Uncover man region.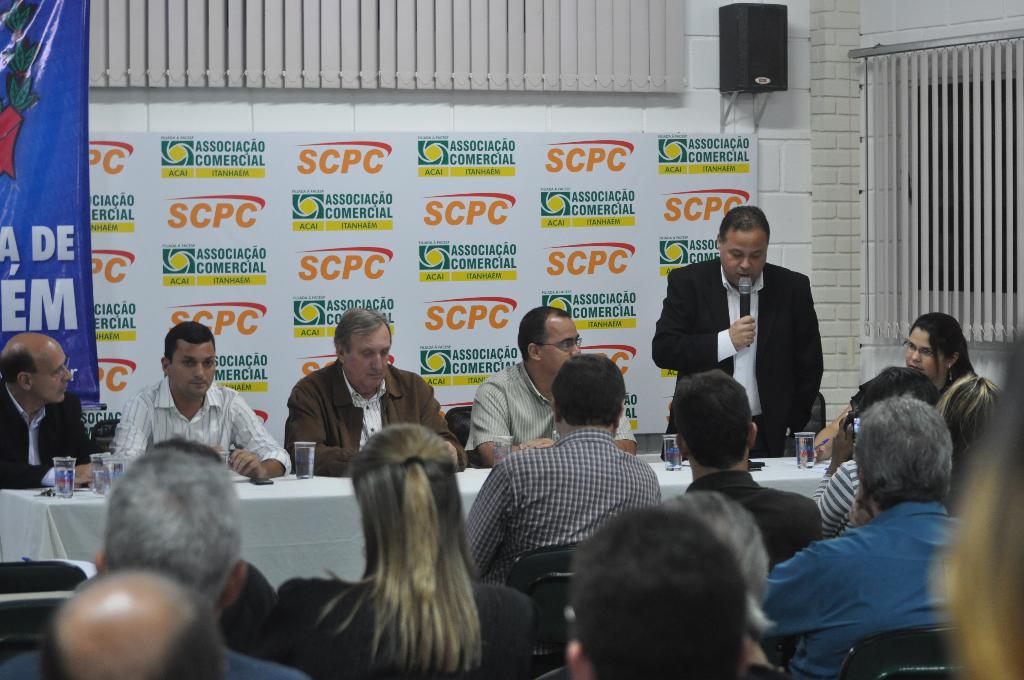
Uncovered: left=464, top=300, right=635, bottom=465.
